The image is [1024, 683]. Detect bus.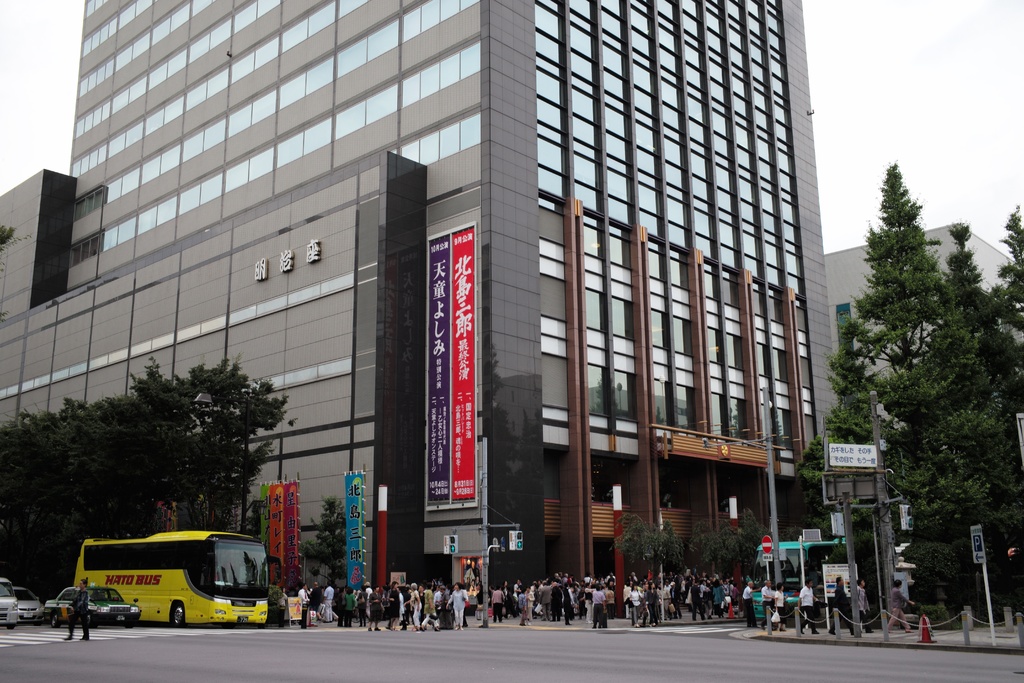
Detection: bbox=[69, 531, 290, 634].
